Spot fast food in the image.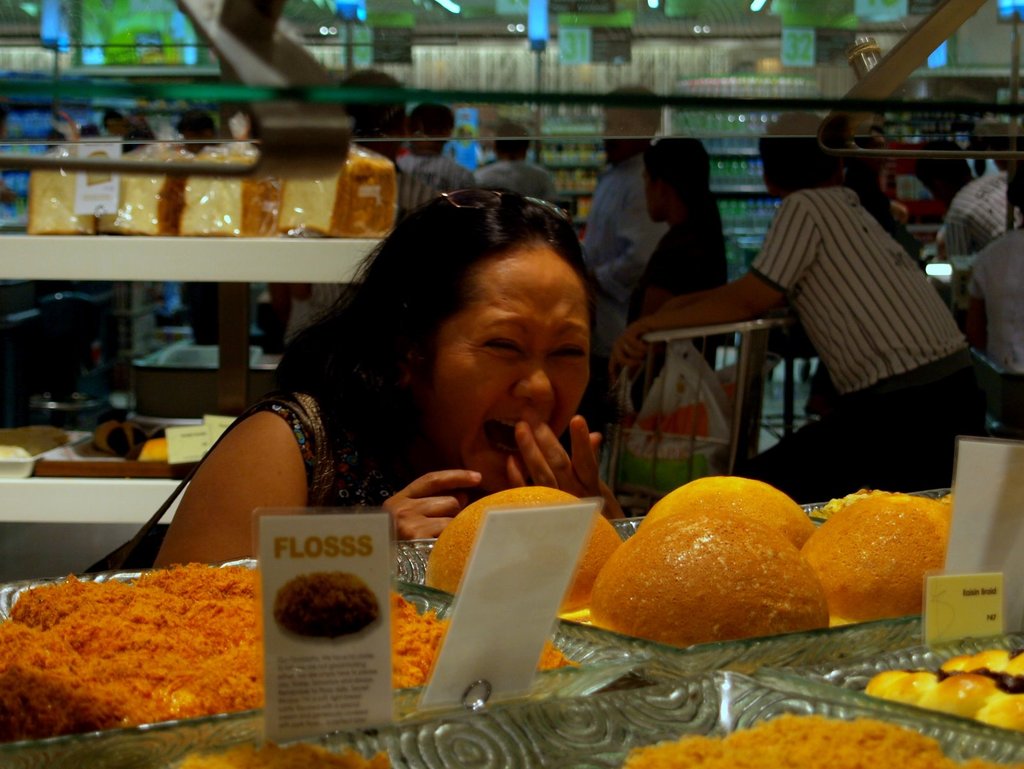
fast food found at [left=437, top=484, right=629, bottom=620].
